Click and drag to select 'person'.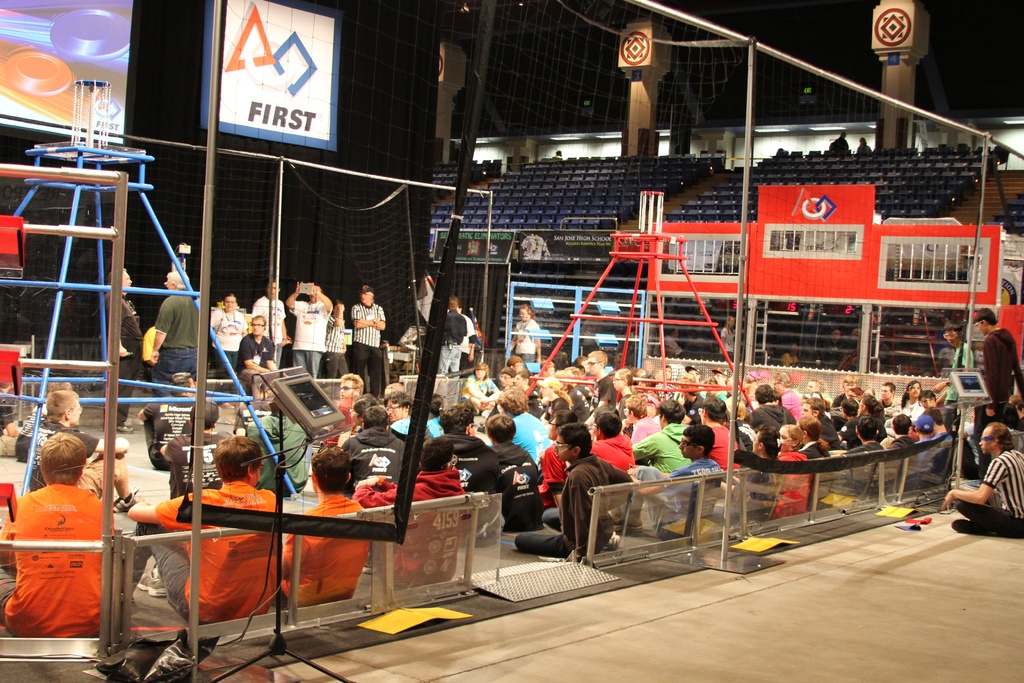
Selection: 0, 427, 147, 629.
